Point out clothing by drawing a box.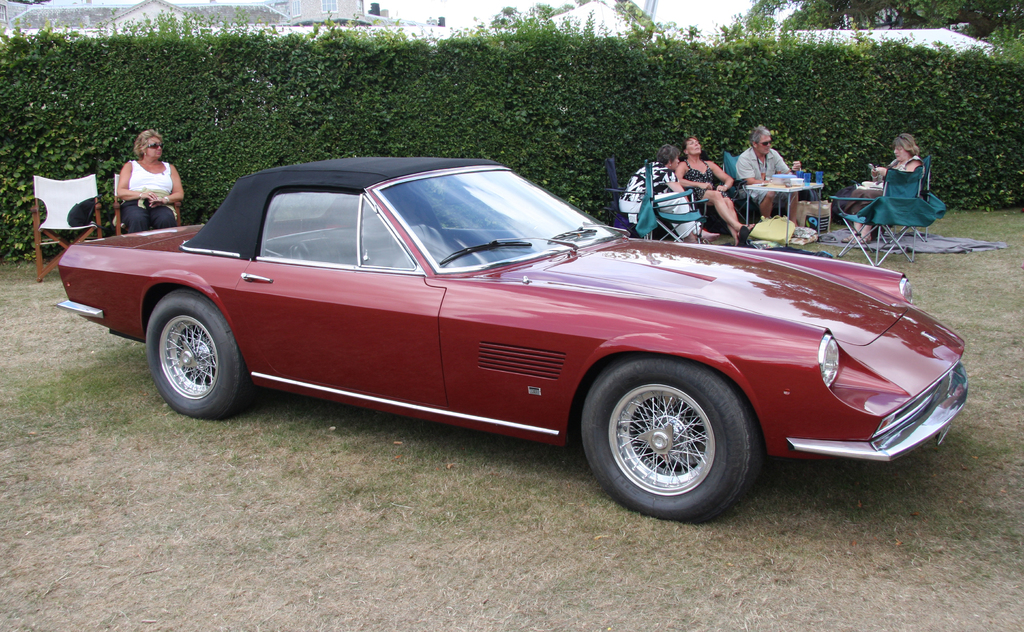
[622,164,701,239].
